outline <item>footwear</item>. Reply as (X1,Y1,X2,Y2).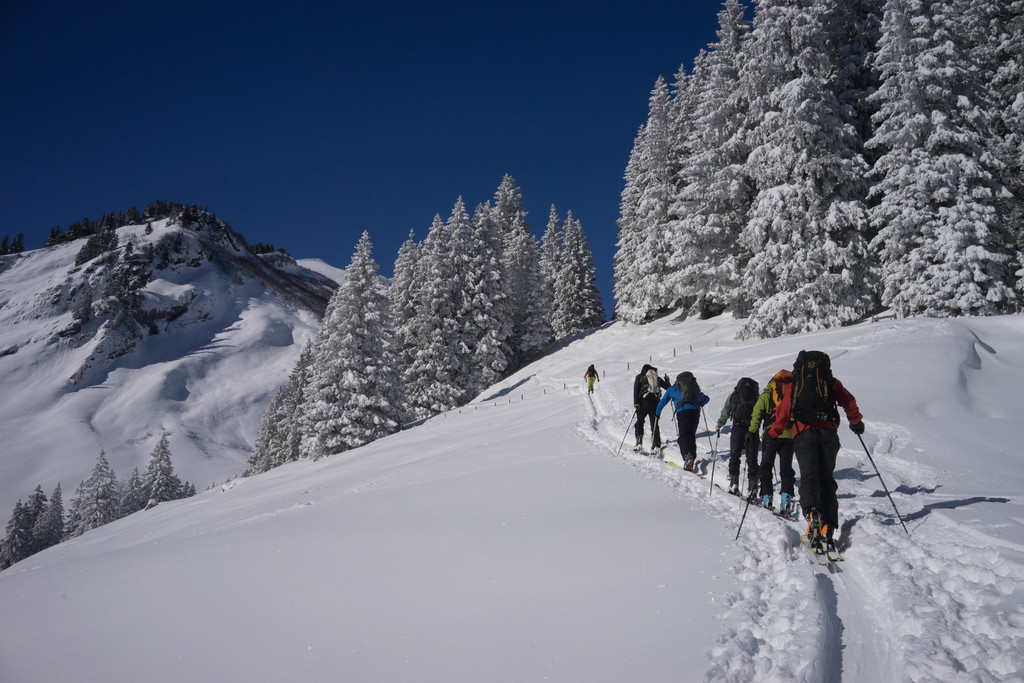
(762,495,774,505).
